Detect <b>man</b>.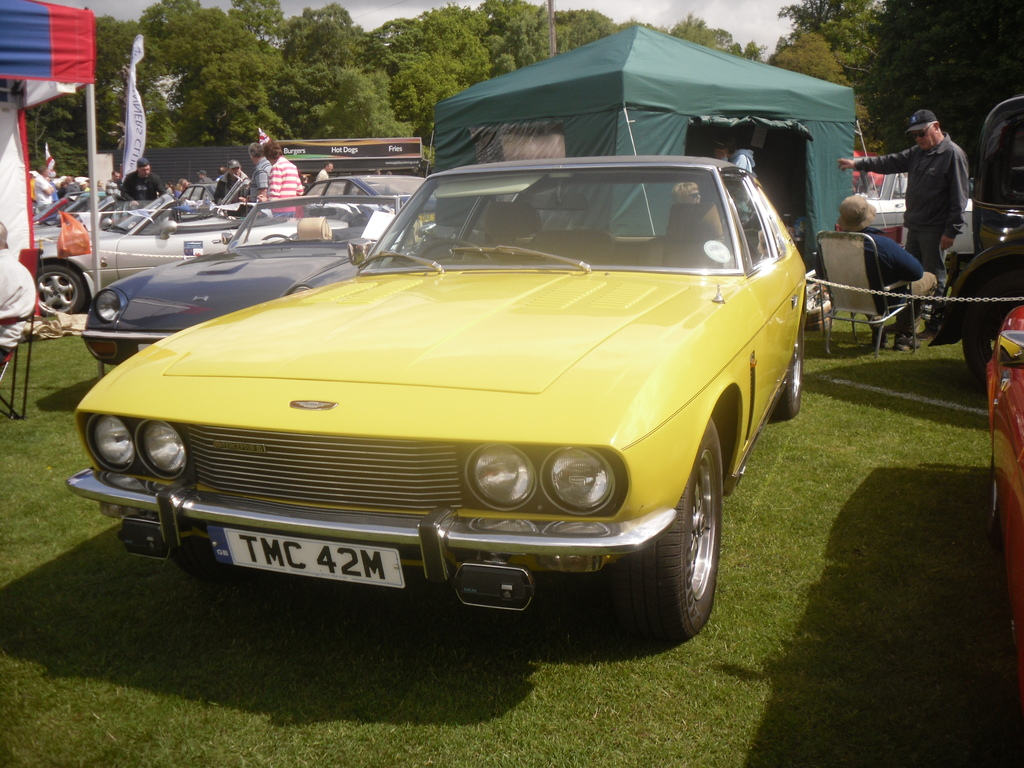
Detected at 833 98 970 291.
